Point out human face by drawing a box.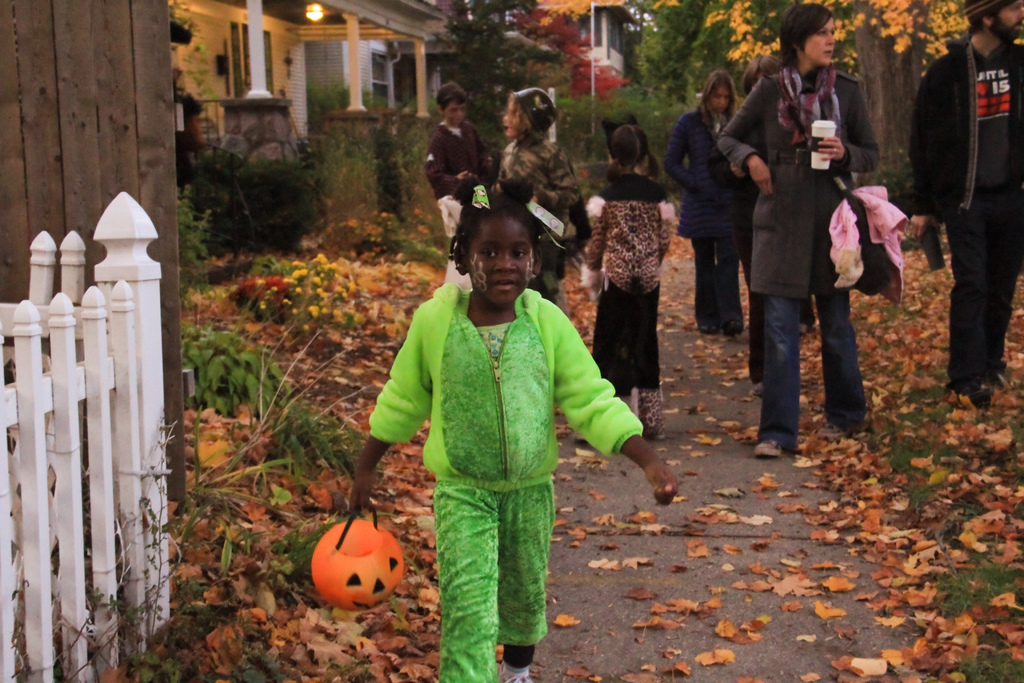
locate(441, 99, 466, 122).
